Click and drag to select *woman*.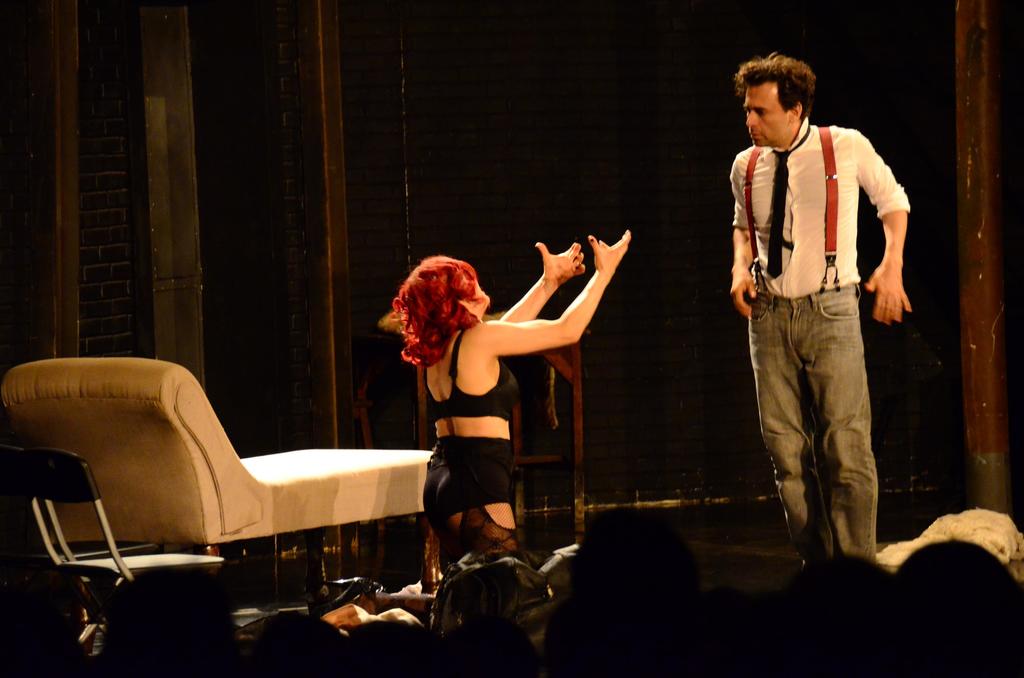
Selection: 372:238:595:601.
